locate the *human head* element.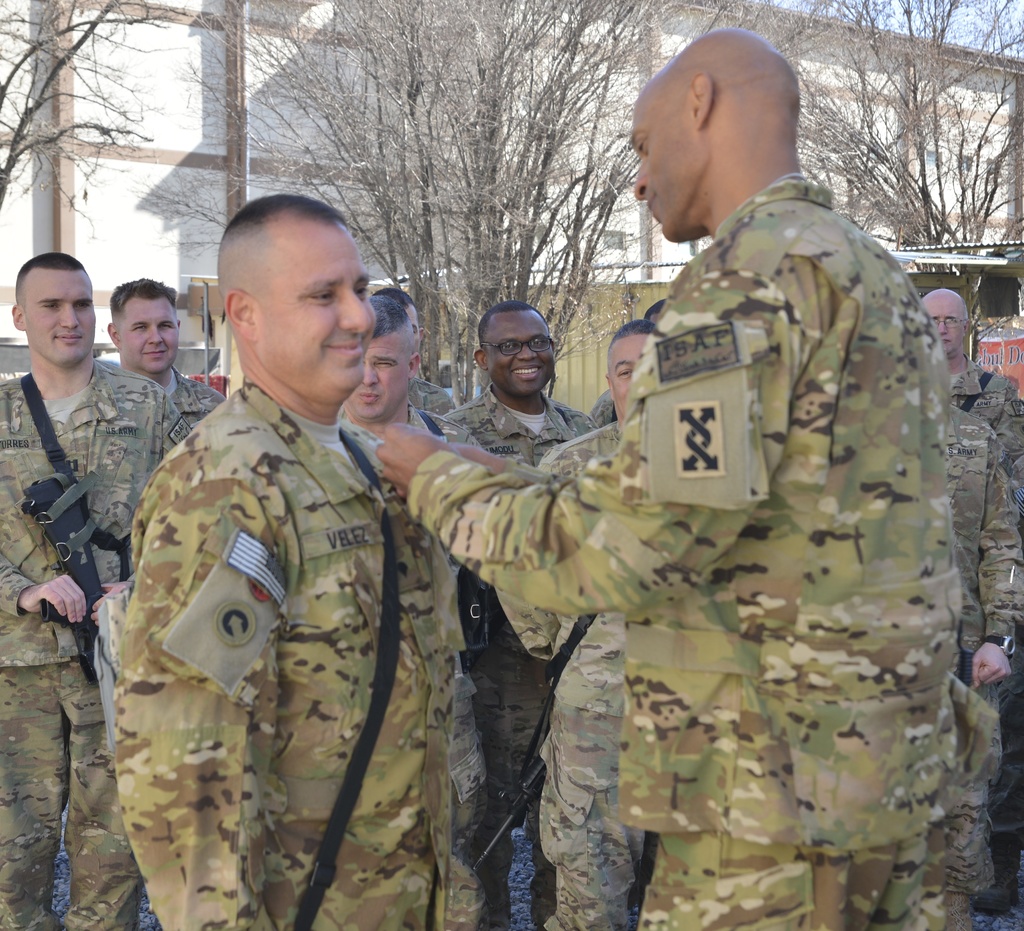
Element bbox: <bbox>17, 255, 97, 366</bbox>.
